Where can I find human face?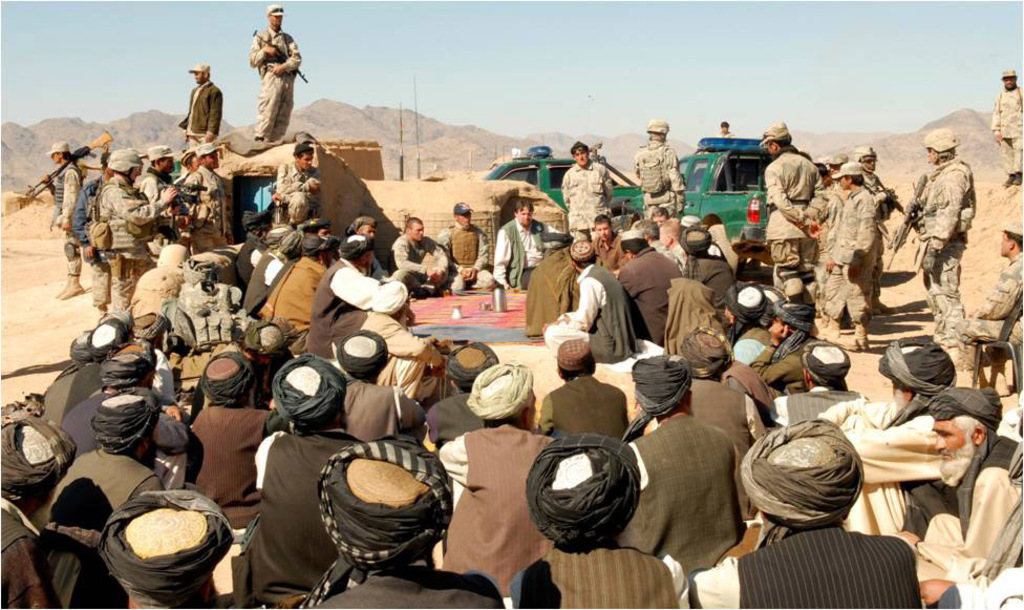
You can find it at detection(205, 150, 221, 171).
